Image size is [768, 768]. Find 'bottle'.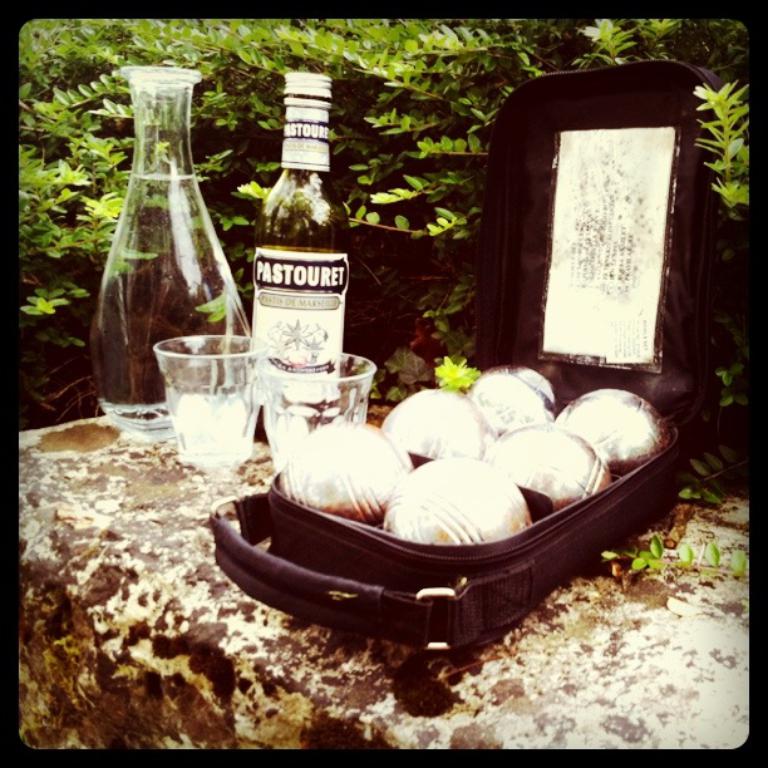
region(248, 73, 355, 444).
